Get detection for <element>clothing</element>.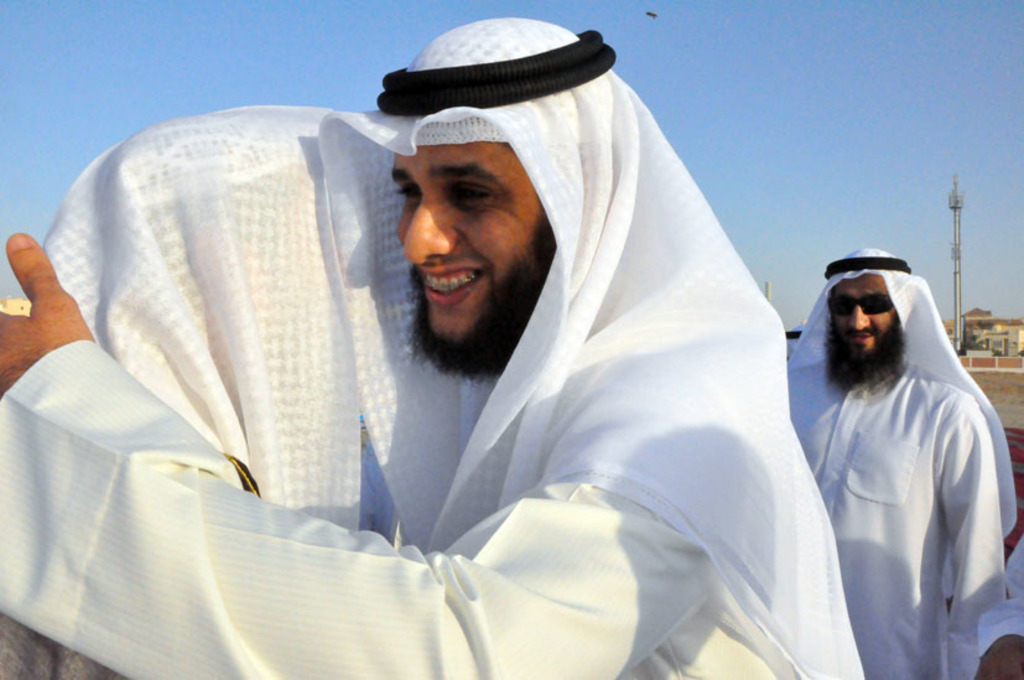
Detection: bbox=(0, 102, 345, 679).
